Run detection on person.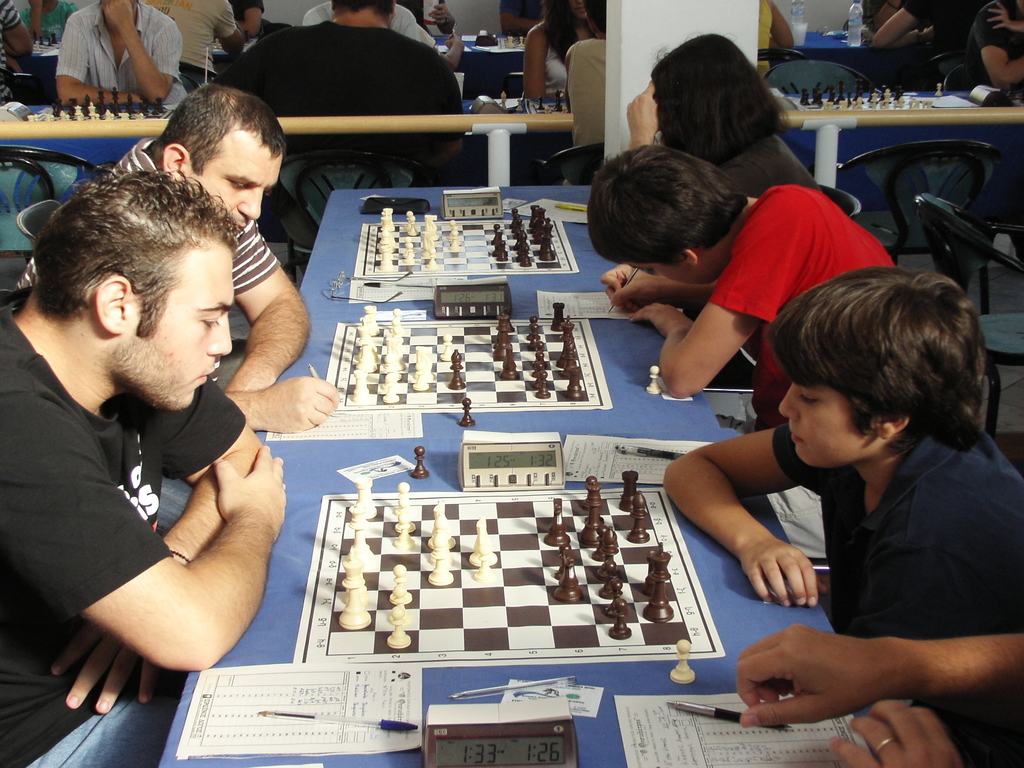
Result: detection(596, 141, 902, 580).
